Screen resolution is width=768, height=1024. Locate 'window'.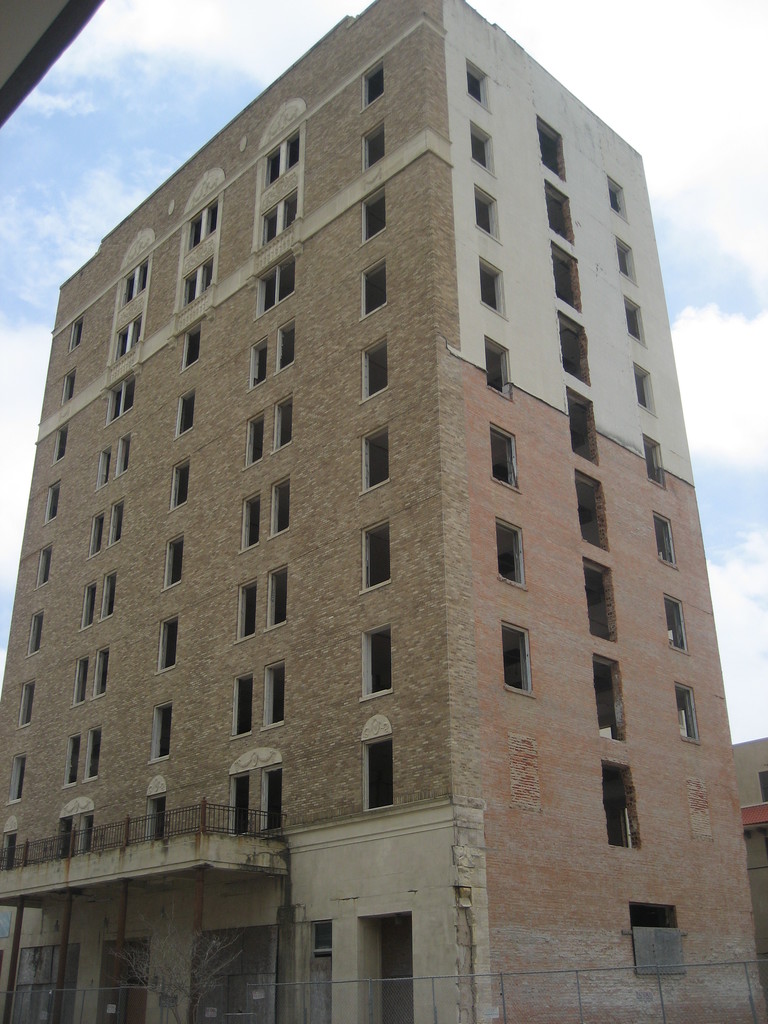
<region>262, 562, 287, 630</region>.
